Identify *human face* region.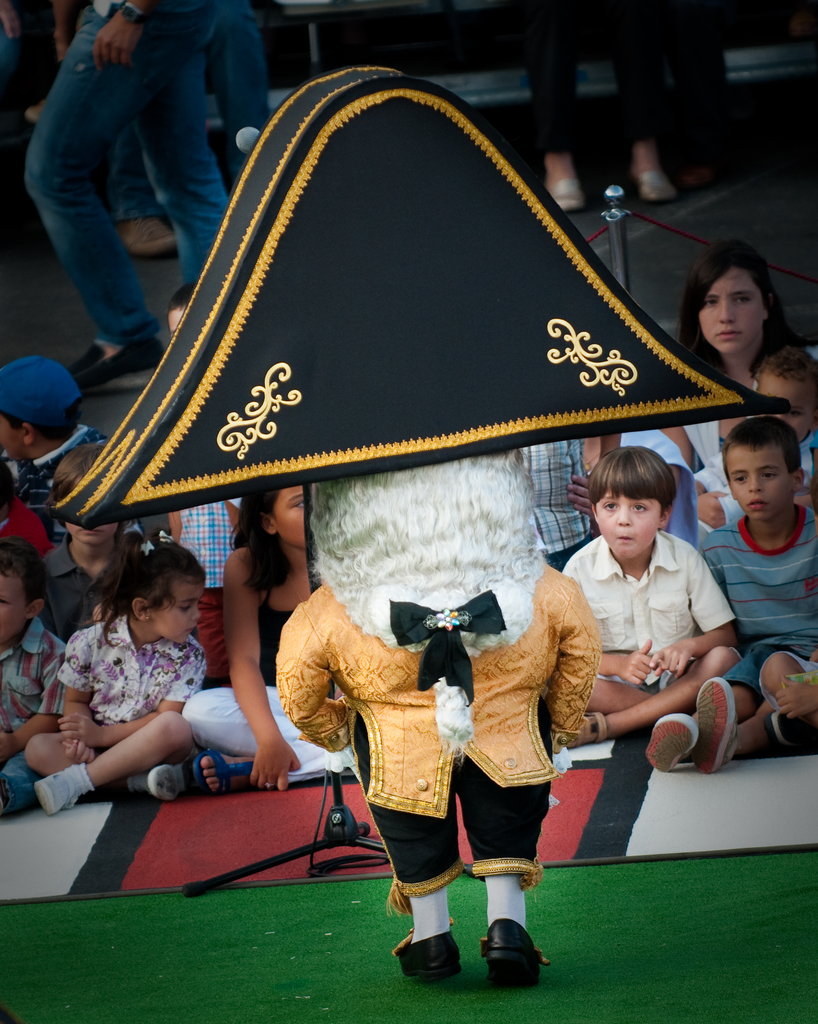
Region: <box>270,486,305,548</box>.
